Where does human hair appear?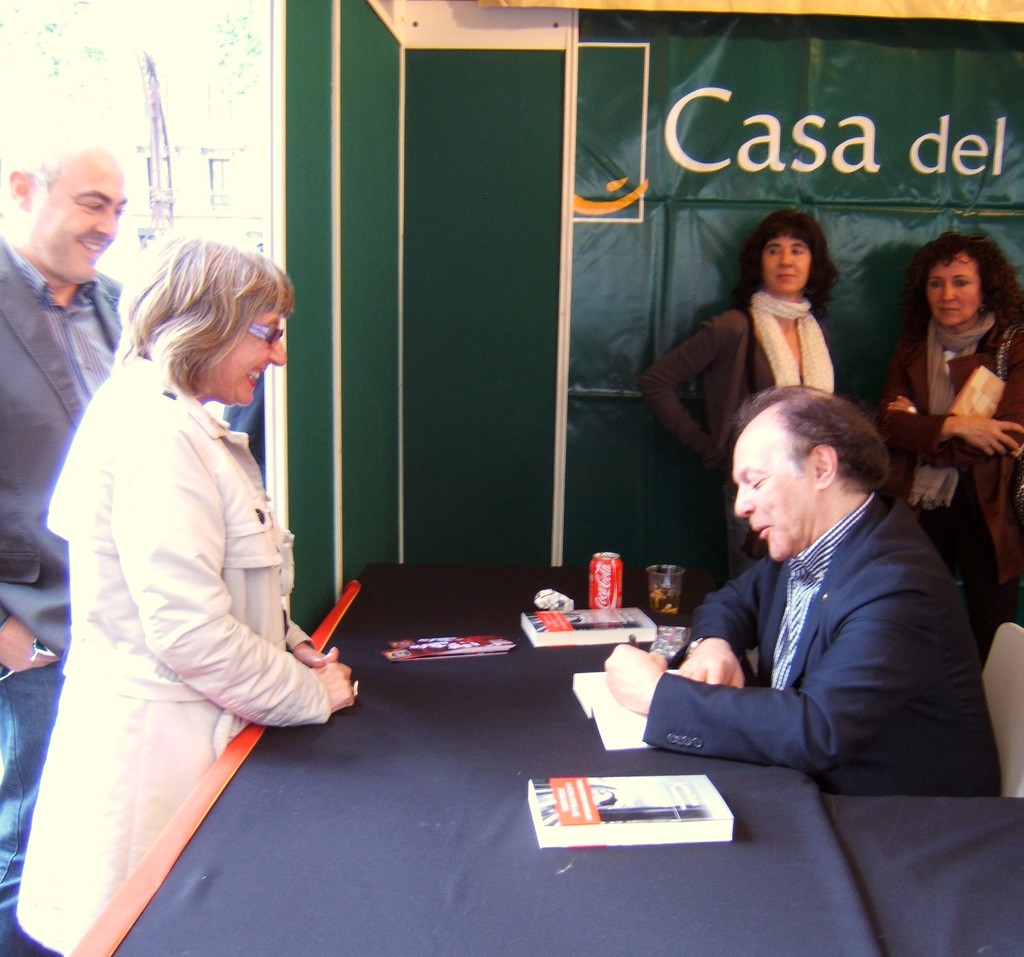
Appears at (743, 209, 848, 317).
